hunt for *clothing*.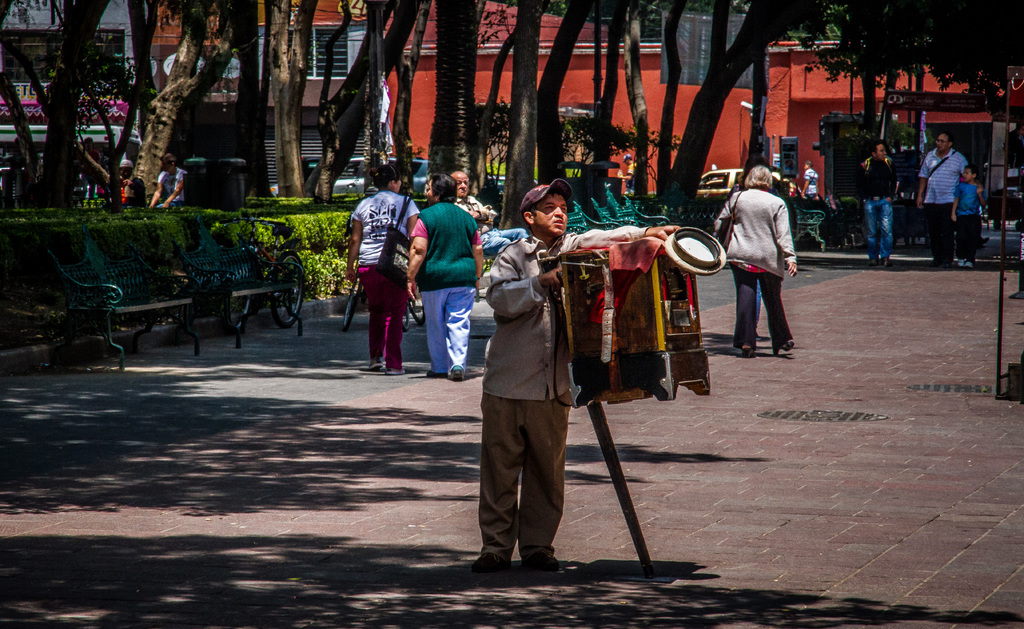
Hunted down at 918, 146, 971, 252.
